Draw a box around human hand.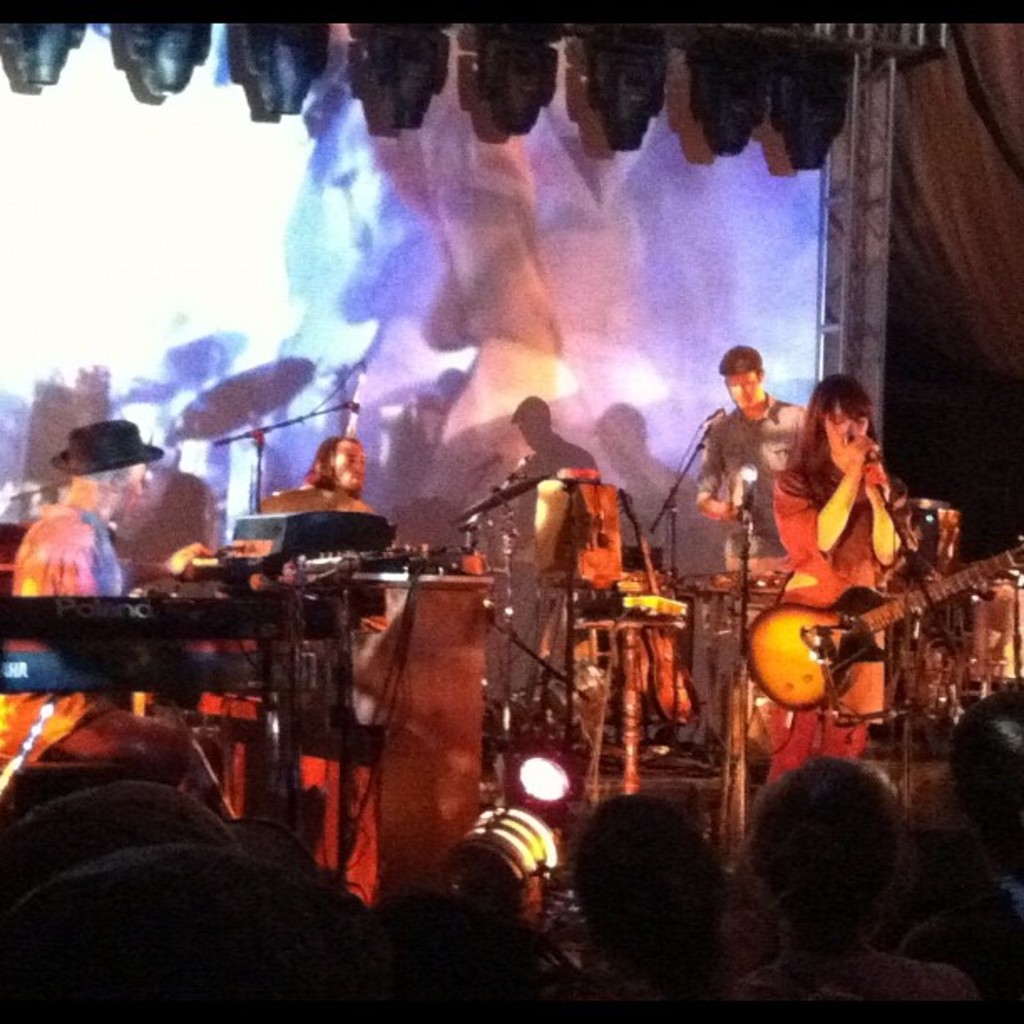
locate(162, 539, 212, 576).
